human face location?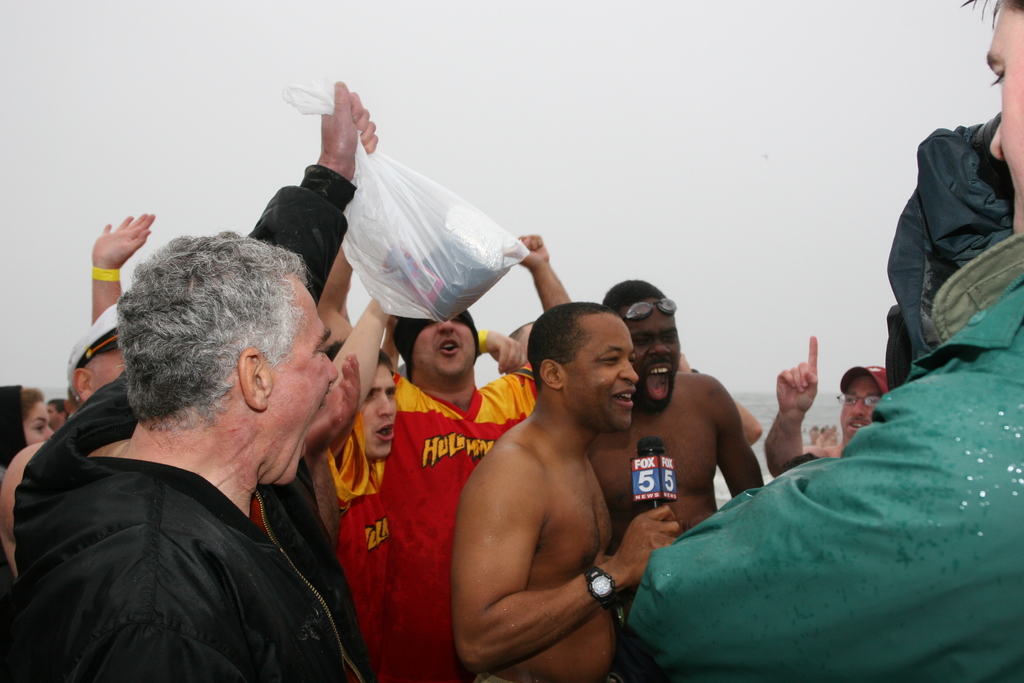
locate(45, 404, 61, 427)
